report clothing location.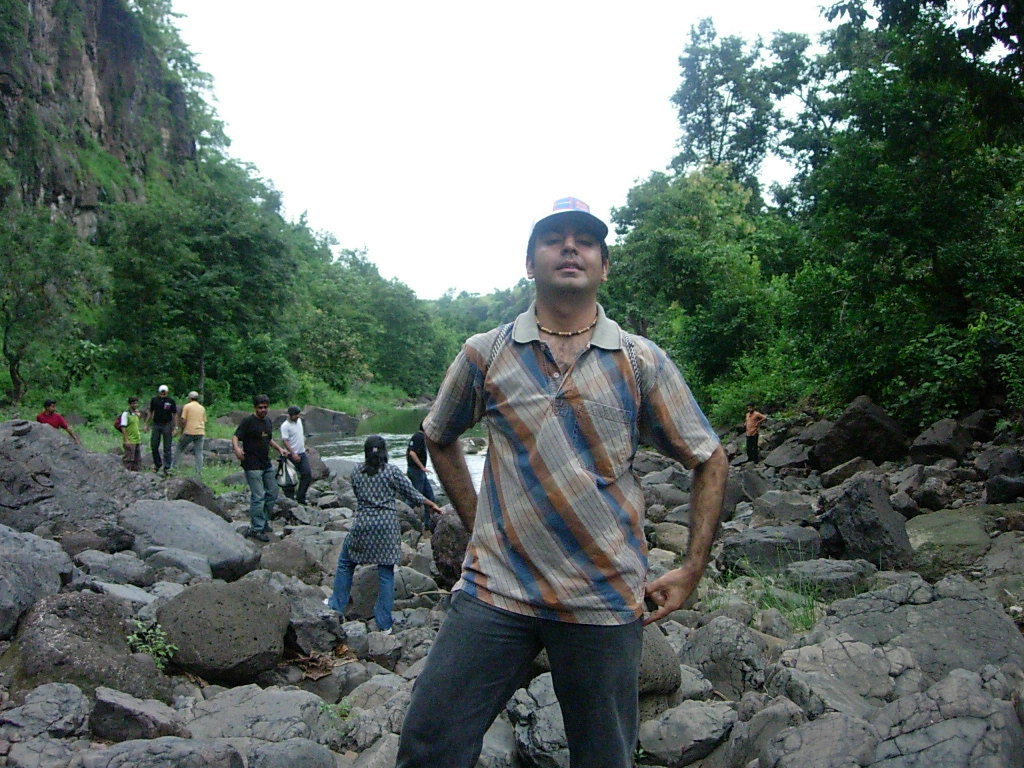
Report: 35 410 68 427.
